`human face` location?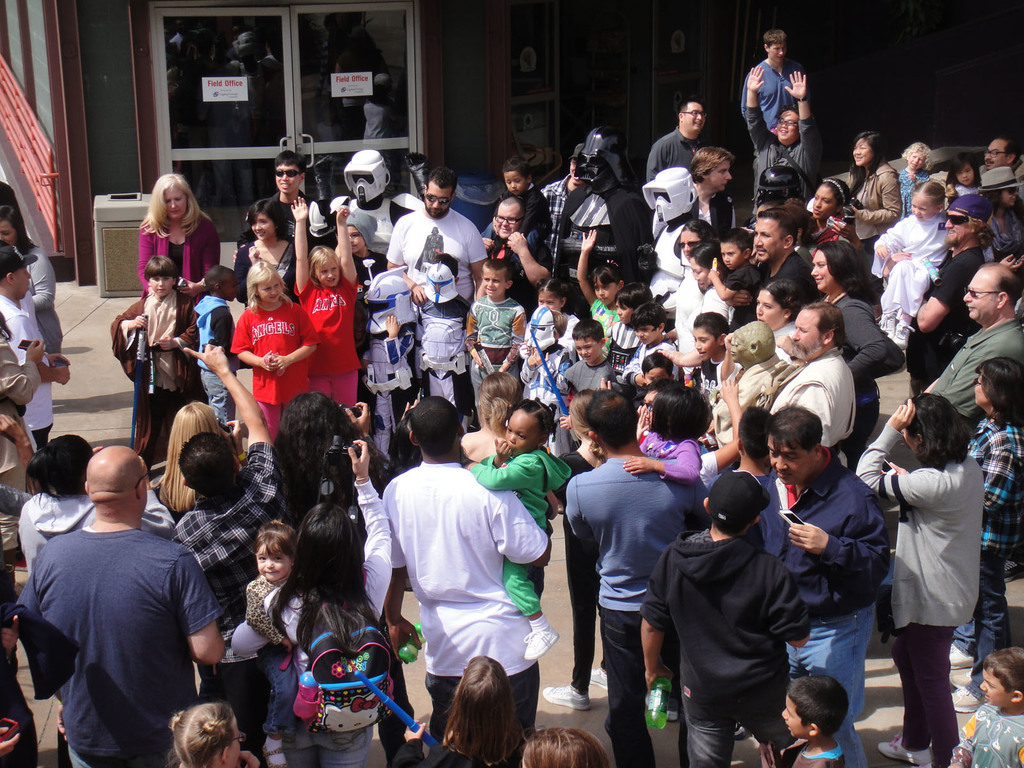
<bbox>256, 542, 289, 582</bbox>
